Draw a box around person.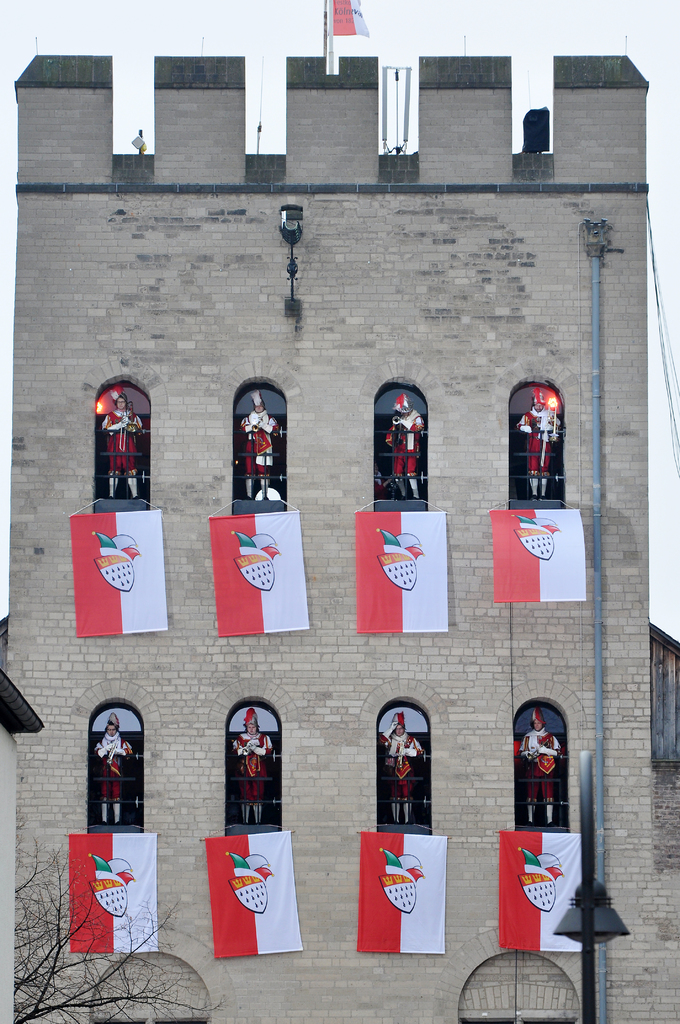
[x1=104, y1=388, x2=147, y2=497].
